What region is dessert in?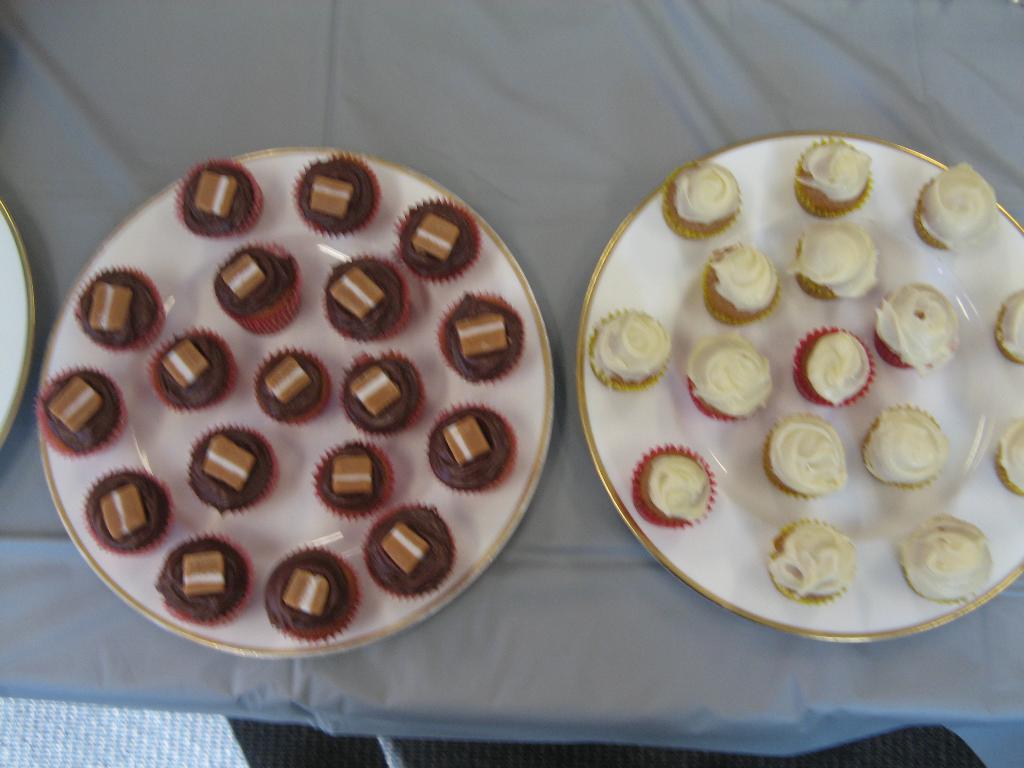
pyautogui.locateOnScreen(801, 328, 872, 408).
